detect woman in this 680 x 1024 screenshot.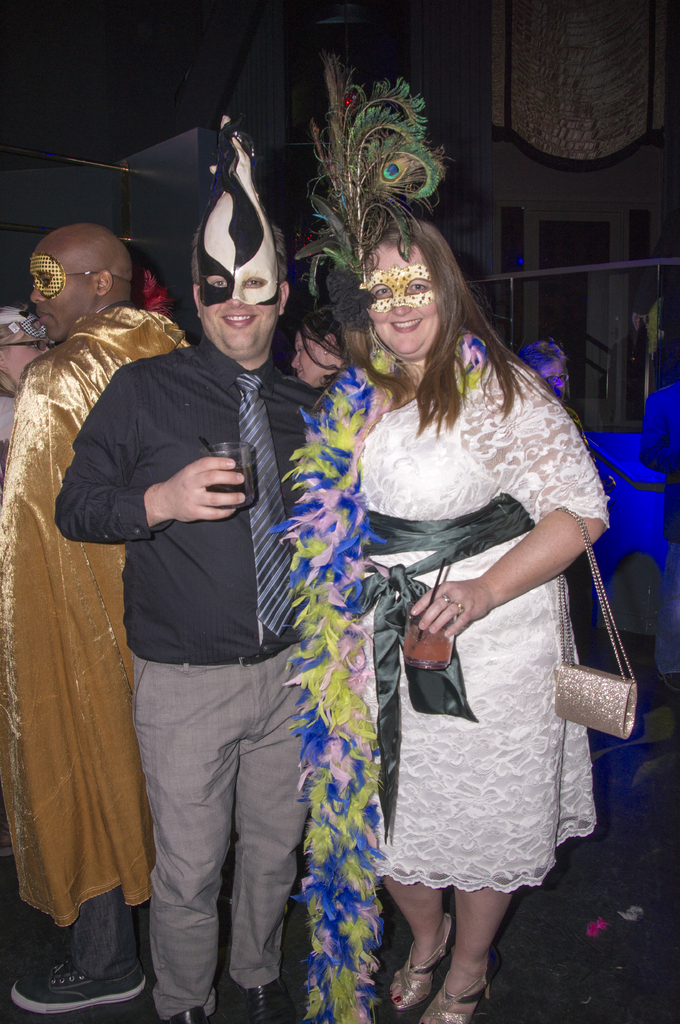
Detection: bbox=[248, 175, 610, 997].
